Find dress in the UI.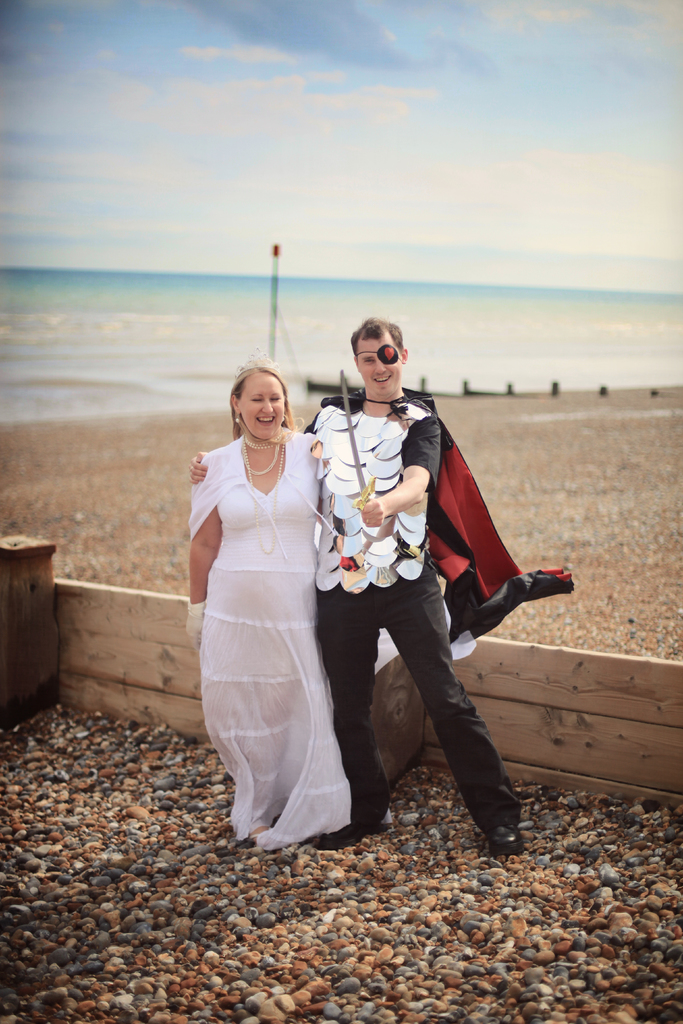
UI element at 198:360:366:867.
